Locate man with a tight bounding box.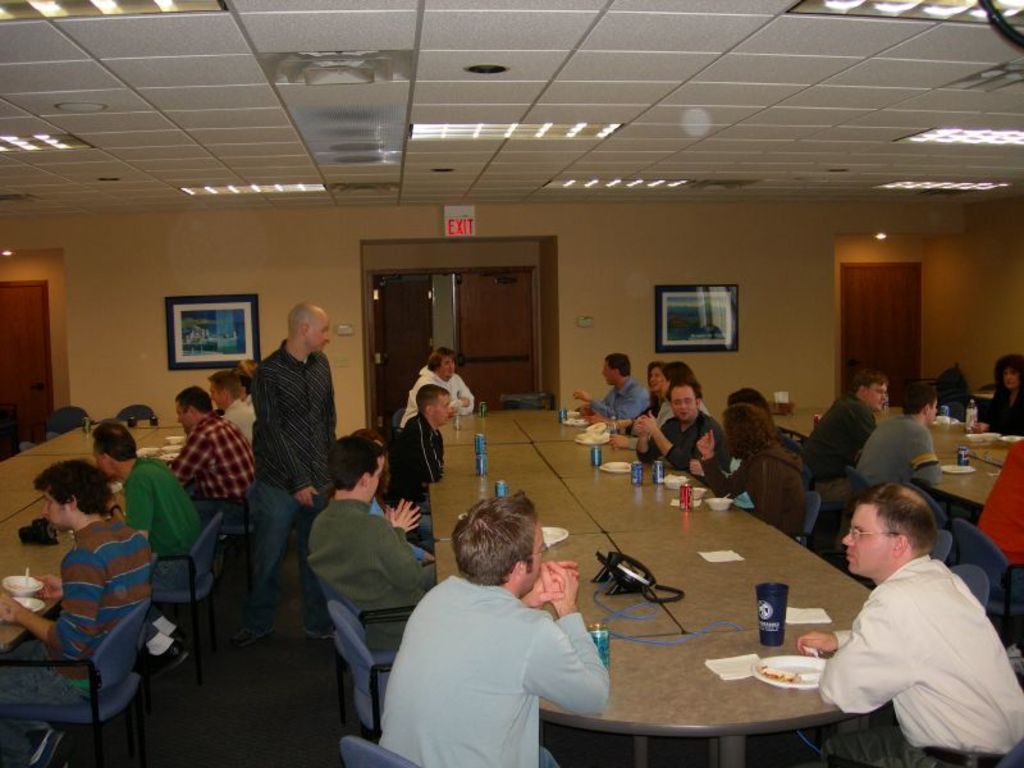
box=[380, 490, 614, 767].
